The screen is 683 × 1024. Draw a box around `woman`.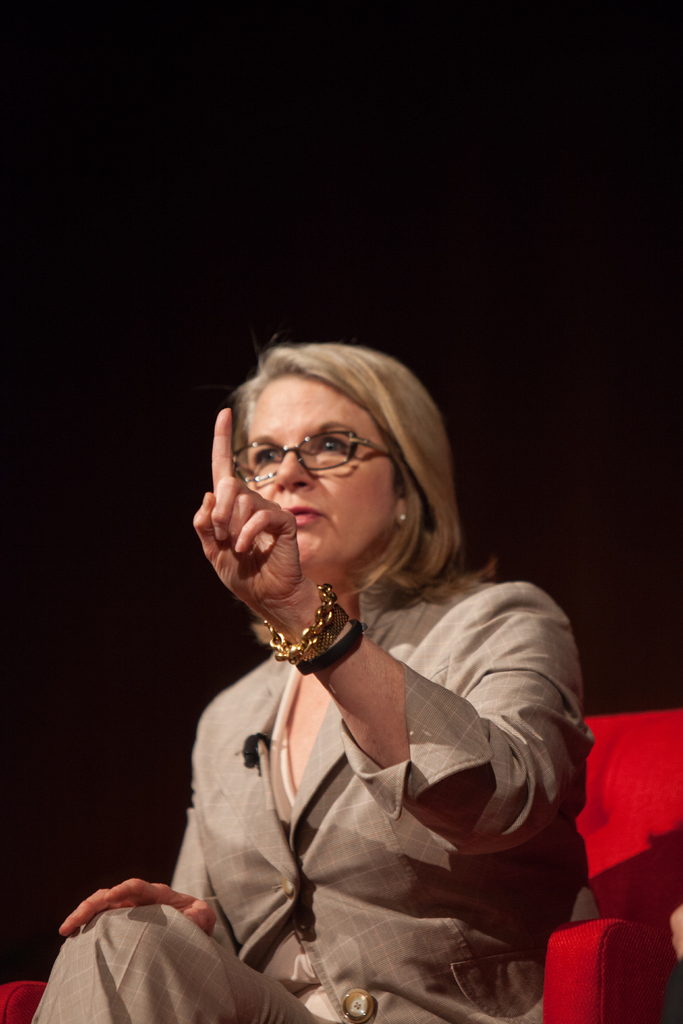
26/340/604/1023.
